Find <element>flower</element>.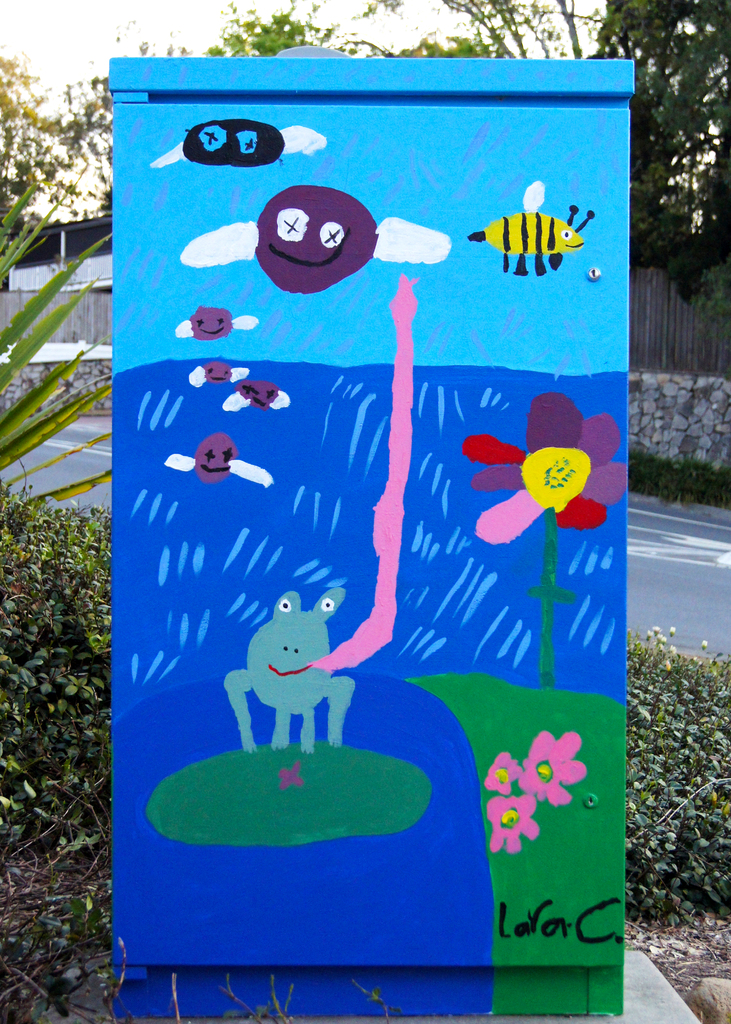
652 623 661 639.
